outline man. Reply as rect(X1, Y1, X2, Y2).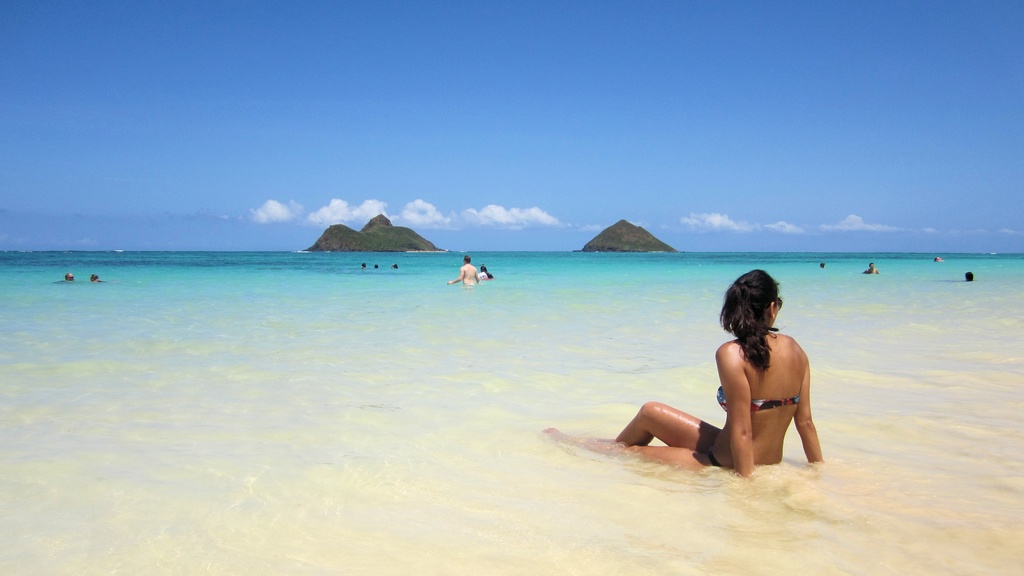
rect(863, 260, 882, 273).
